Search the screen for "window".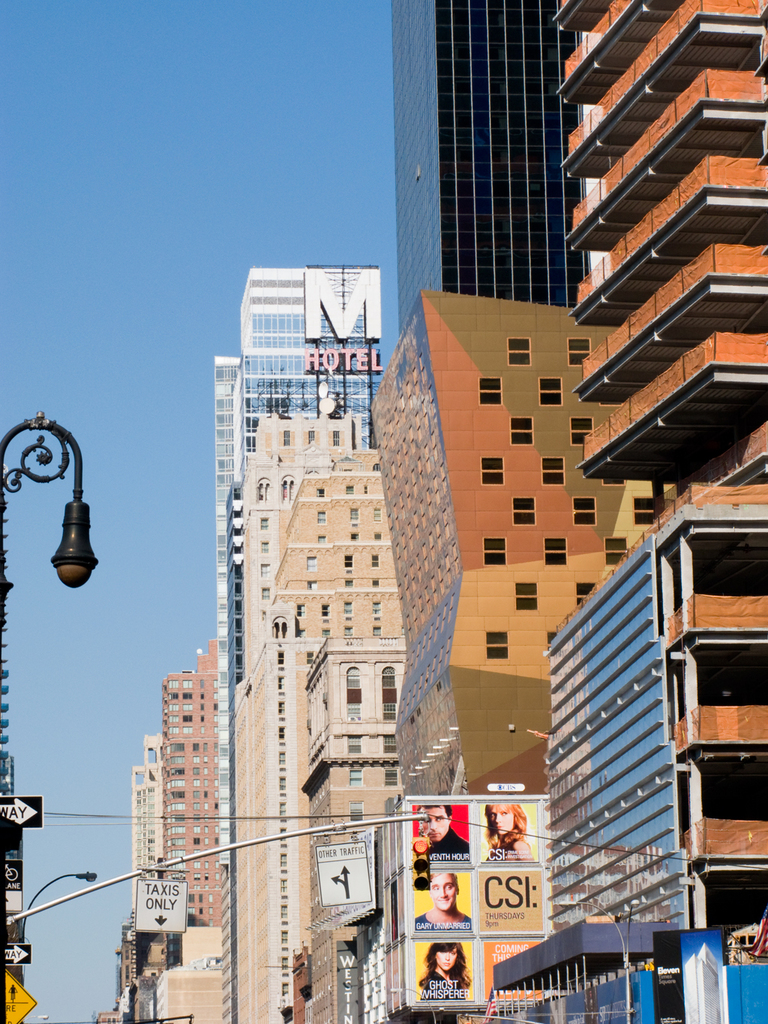
Found at [511, 497, 532, 522].
